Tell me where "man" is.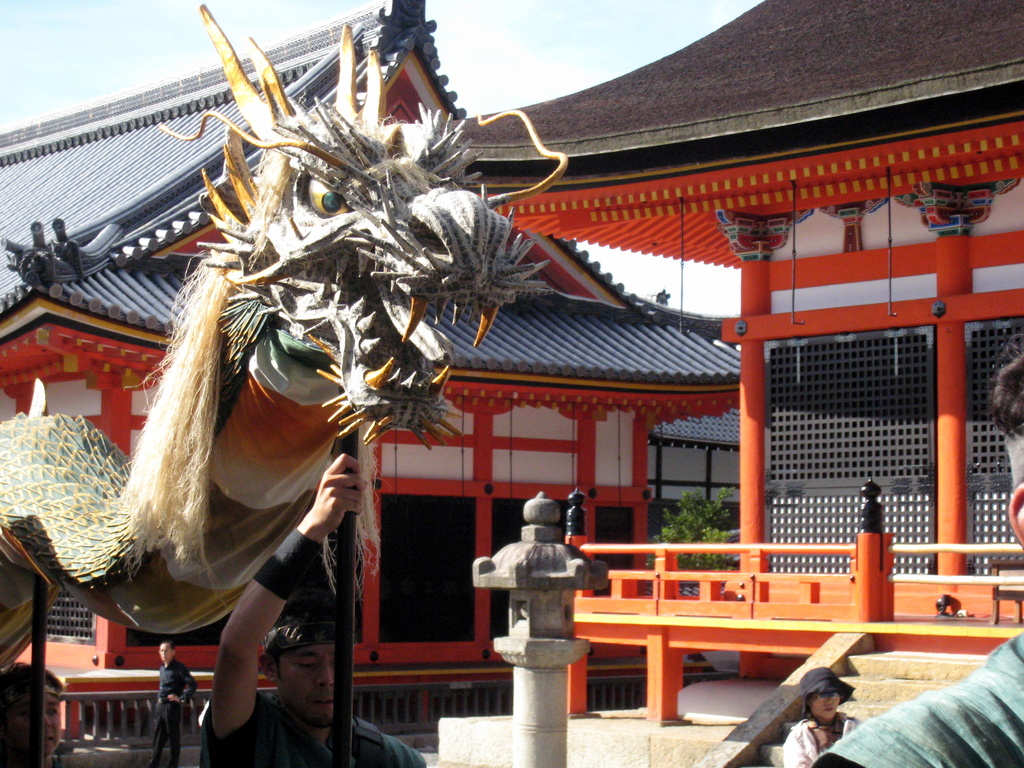
"man" is at [left=190, top=447, right=433, bottom=767].
